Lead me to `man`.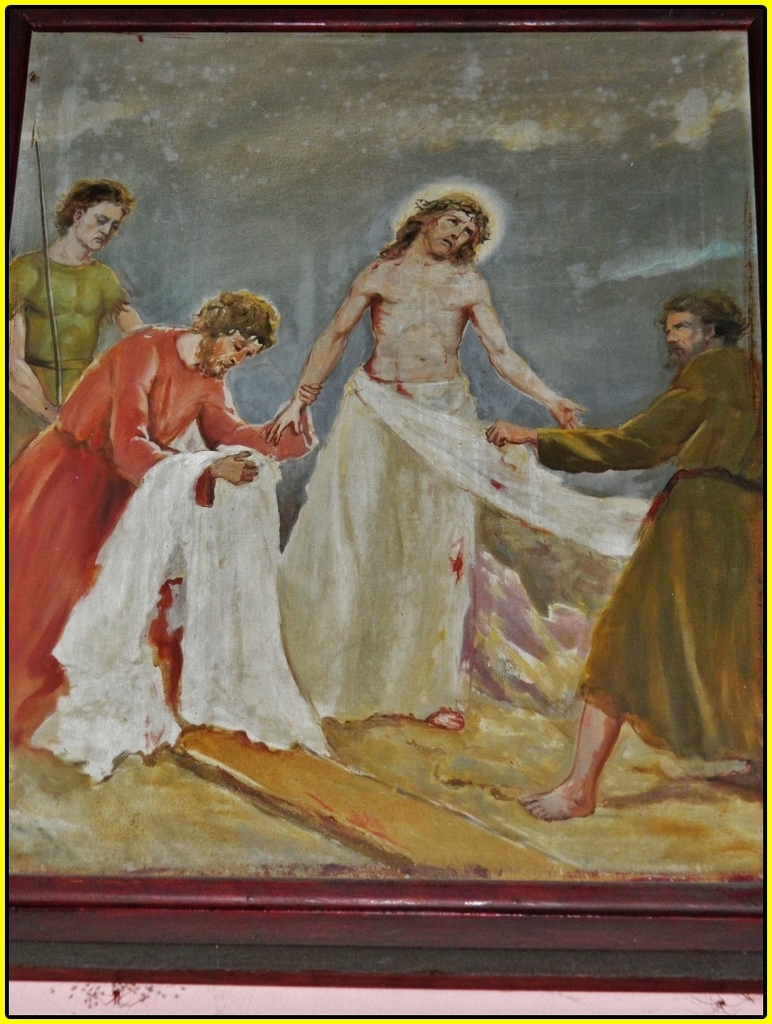
Lead to bbox=(11, 181, 141, 461).
